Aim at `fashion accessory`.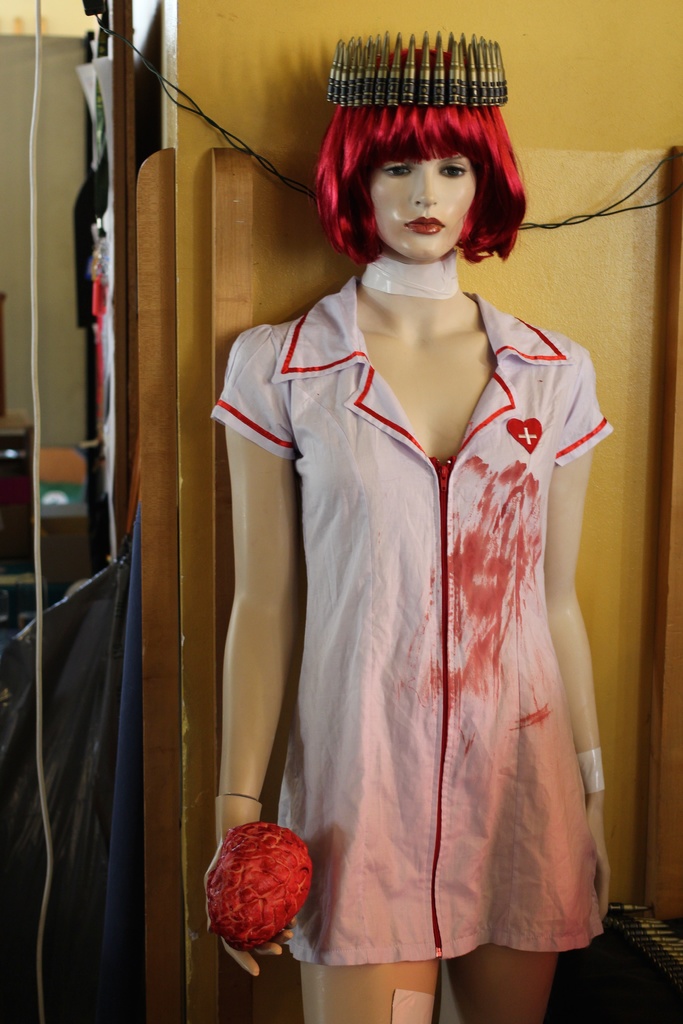
Aimed at BBox(321, 29, 509, 113).
